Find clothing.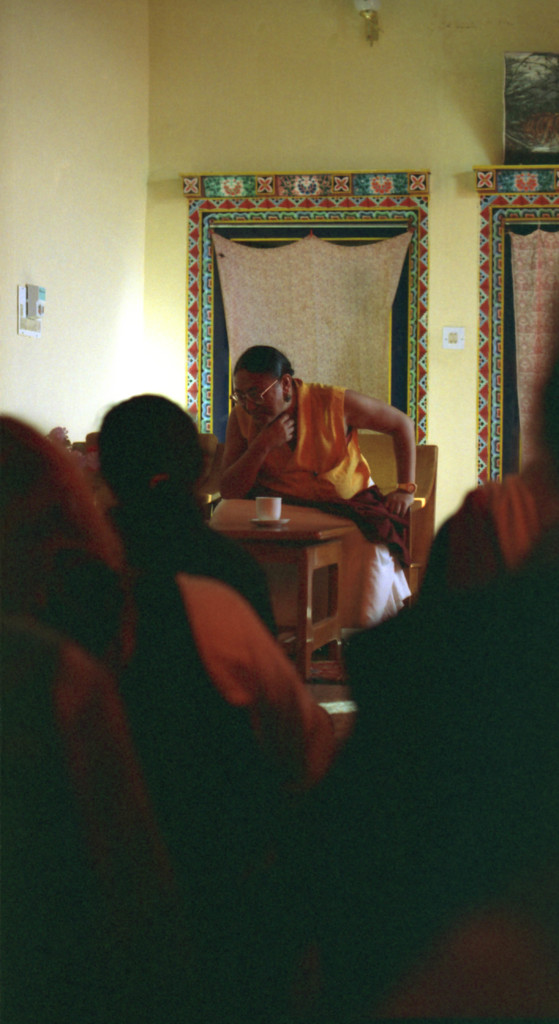
<region>132, 564, 322, 774</region>.
